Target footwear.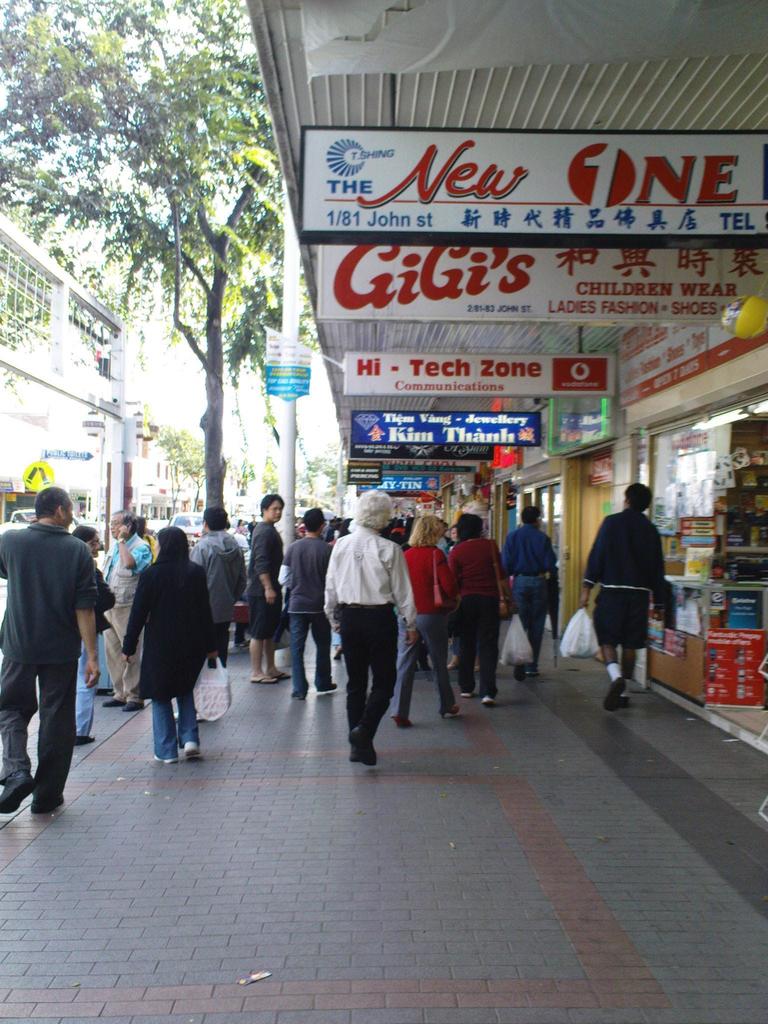
Target region: bbox=(0, 771, 33, 813).
